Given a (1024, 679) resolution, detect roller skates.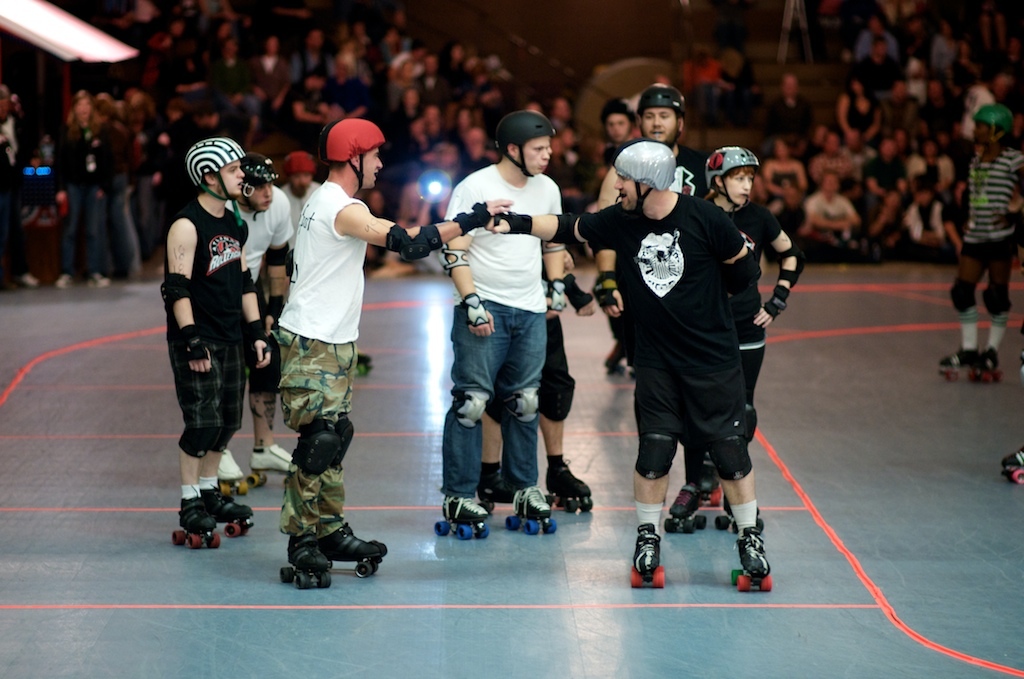
bbox(503, 486, 559, 542).
